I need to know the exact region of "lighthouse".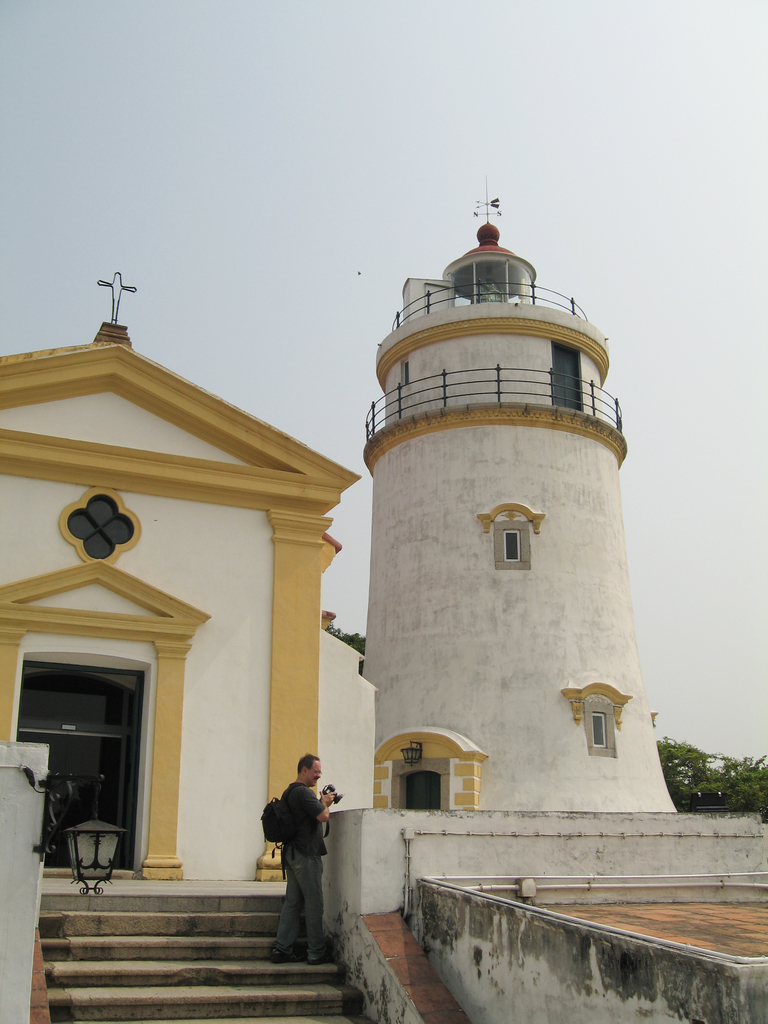
Region: bbox=[322, 159, 686, 919].
